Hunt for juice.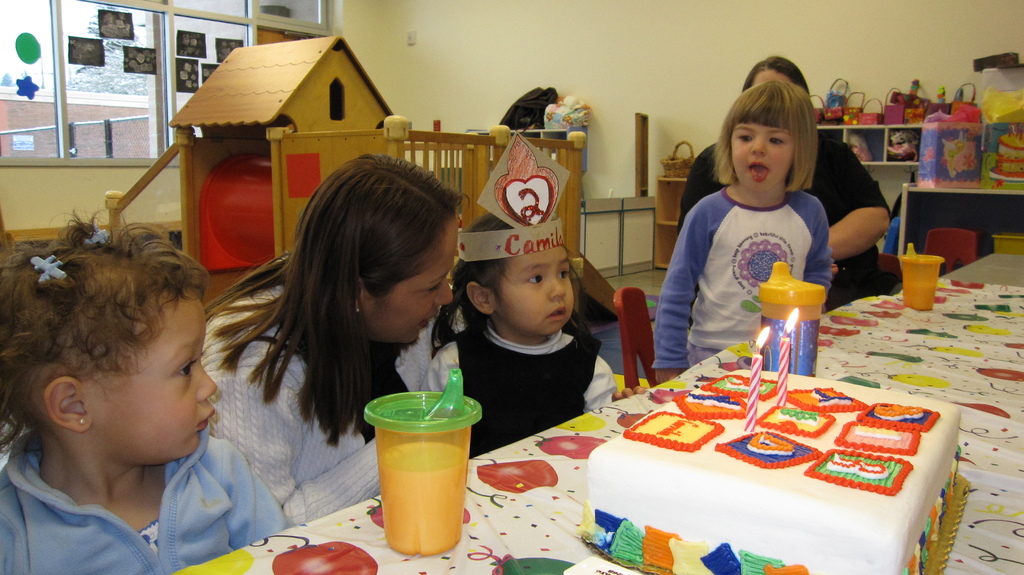
Hunted down at {"left": 374, "top": 441, "right": 474, "bottom": 558}.
